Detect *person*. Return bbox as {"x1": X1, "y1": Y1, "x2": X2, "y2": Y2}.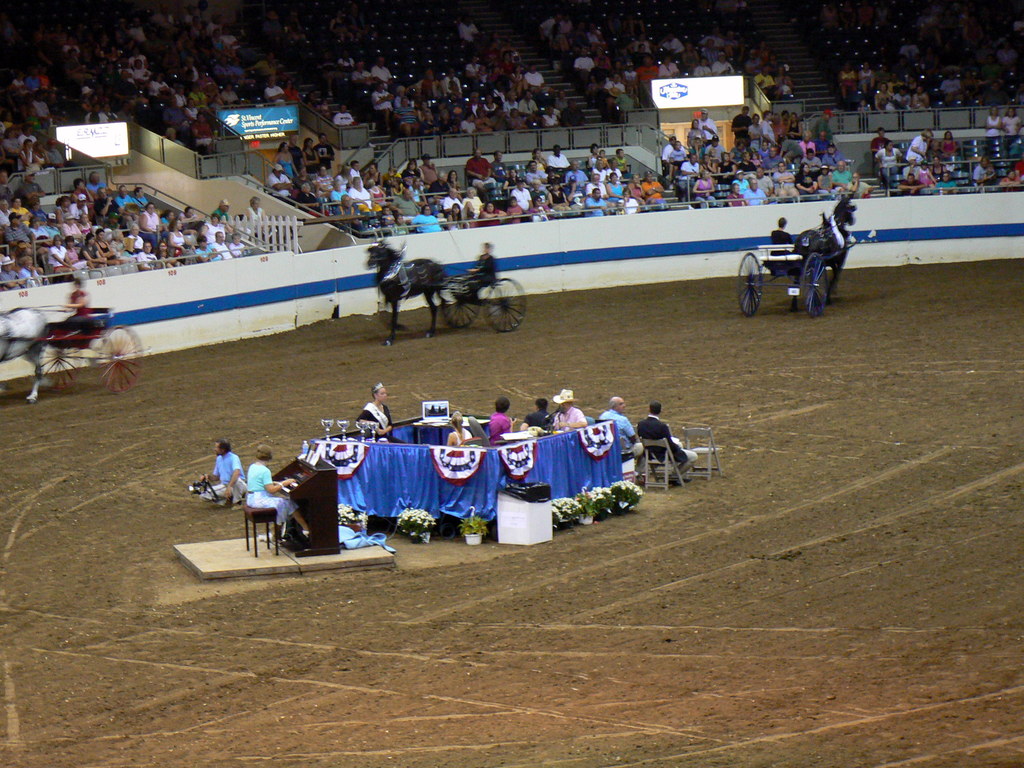
{"x1": 700, "y1": 114, "x2": 718, "y2": 144}.
